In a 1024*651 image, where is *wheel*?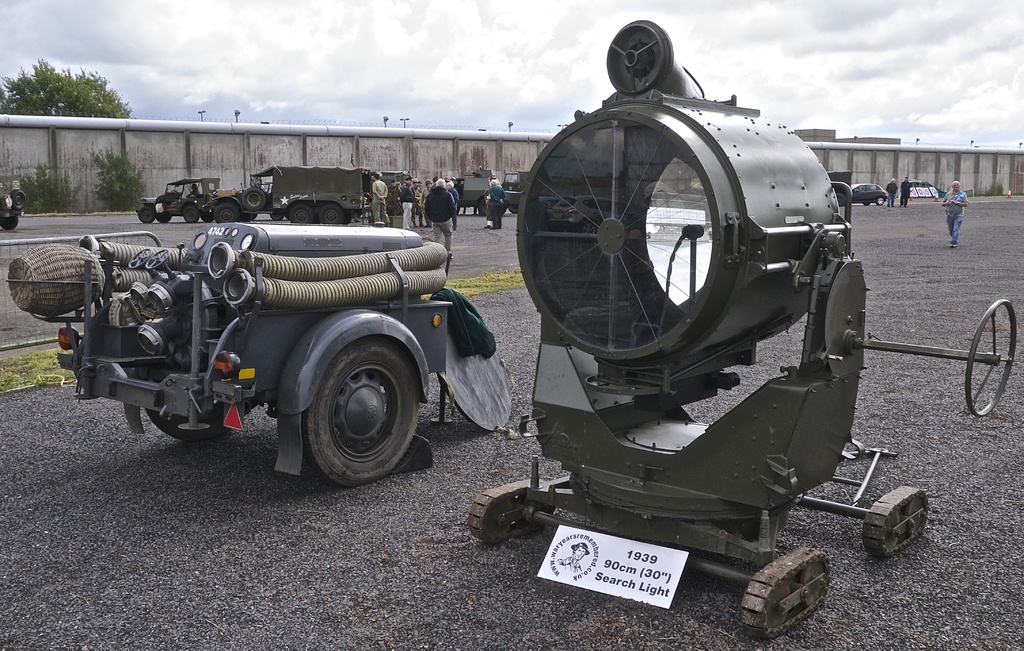
[877,197,883,204].
